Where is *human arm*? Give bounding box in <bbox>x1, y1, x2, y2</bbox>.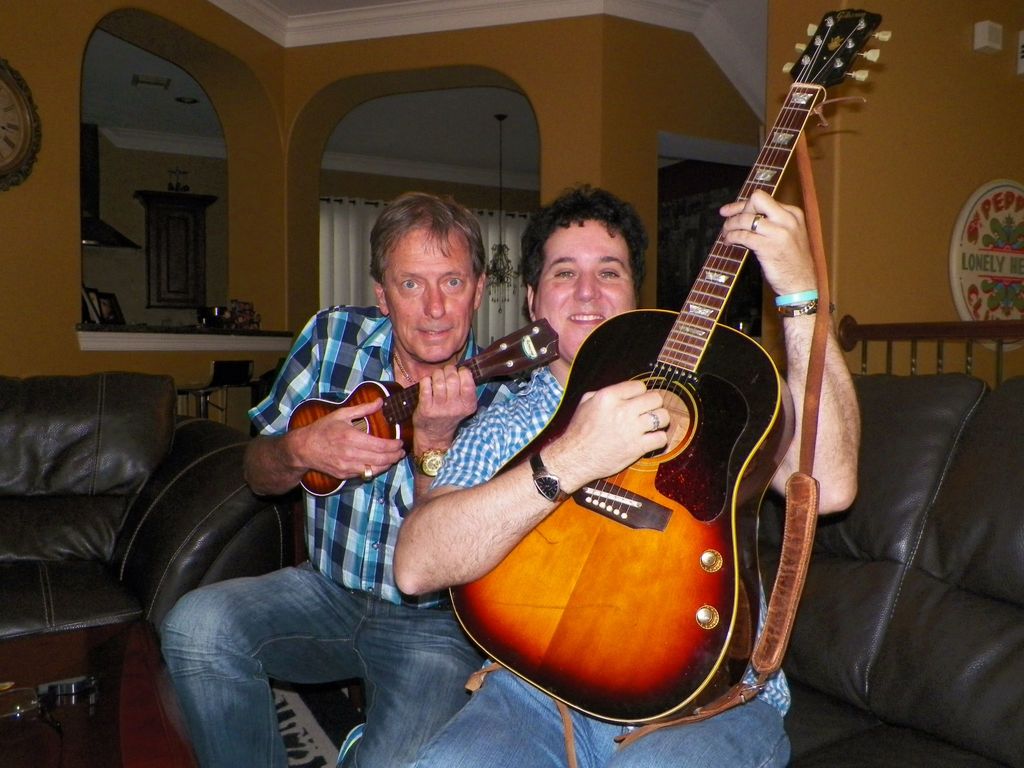
<bbox>401, 355, 480, 511</bbox>.
